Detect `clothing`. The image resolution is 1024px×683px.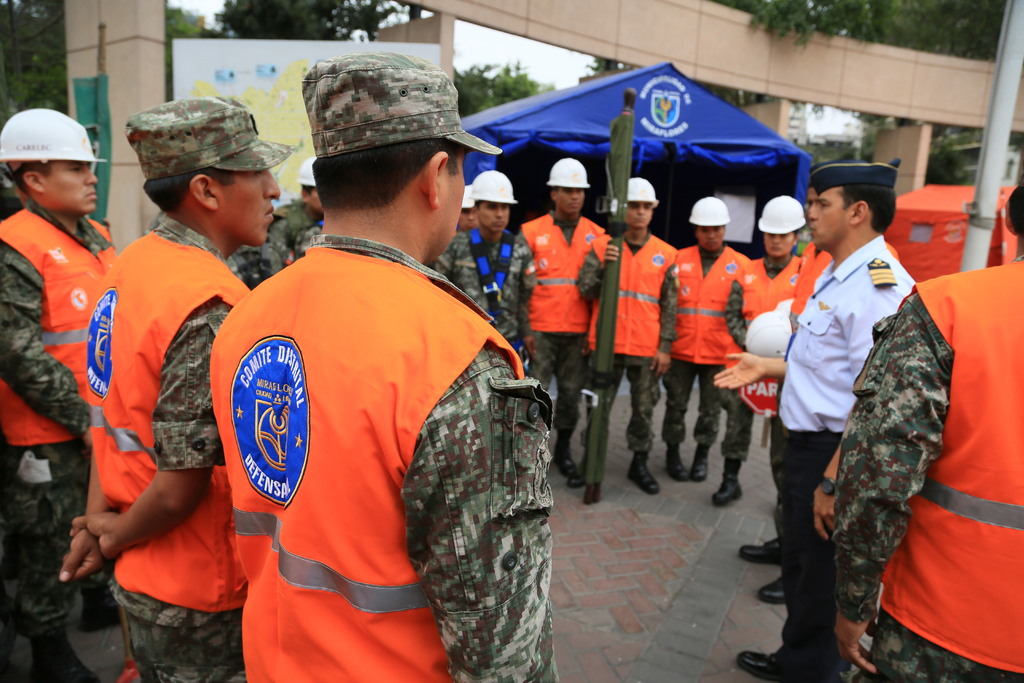
207, 256, 580, 682.
